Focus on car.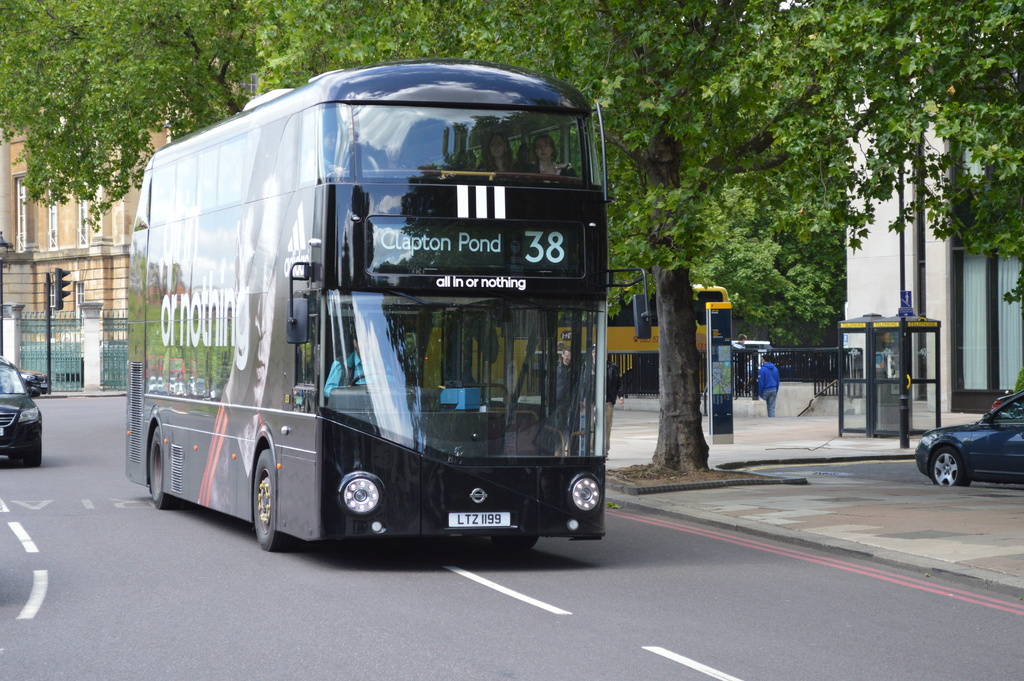
Focused at (left=745, top=353, right=828, bottom=387).
